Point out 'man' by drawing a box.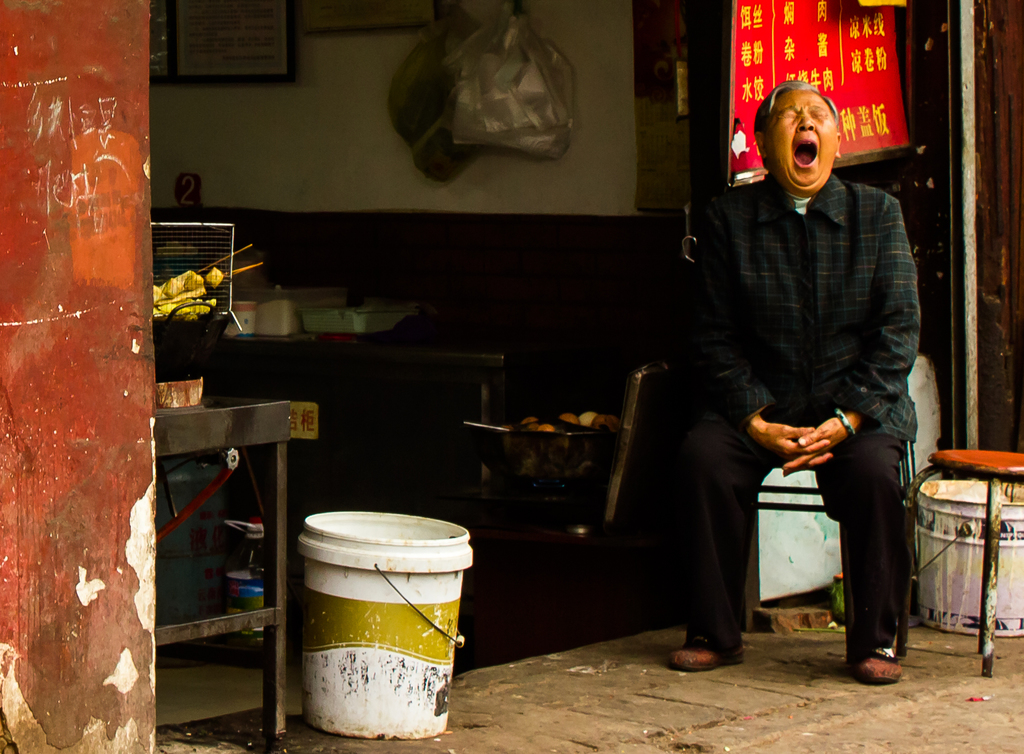
(661, 71, 916, 691).
